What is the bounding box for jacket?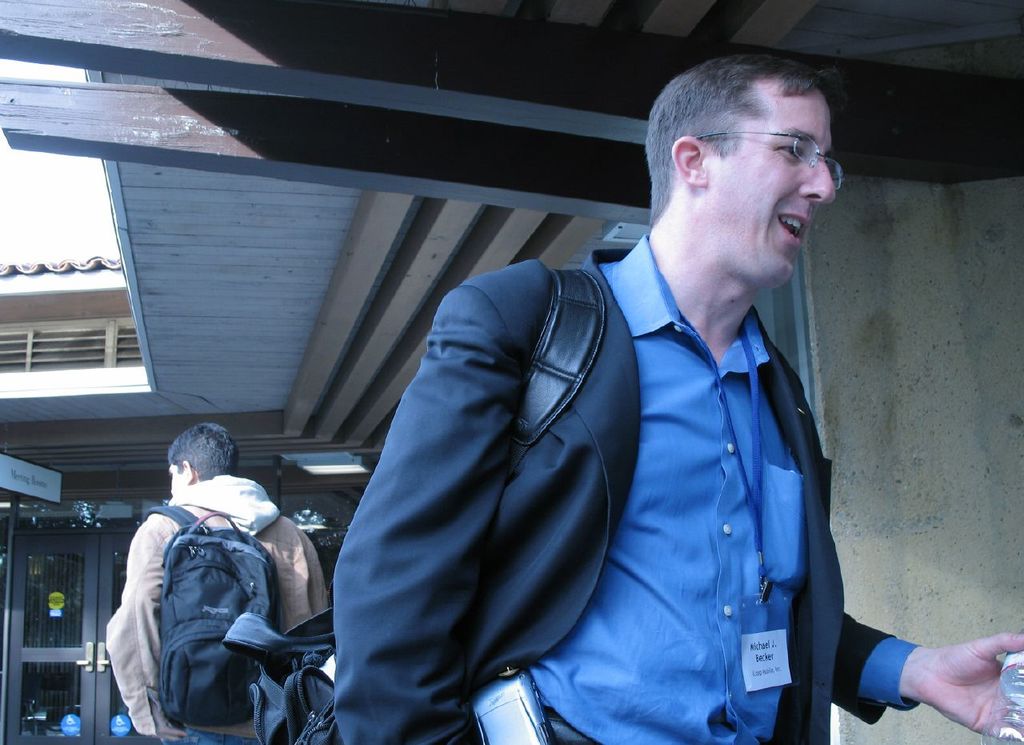
Rect(107, 474, 329, 735).
